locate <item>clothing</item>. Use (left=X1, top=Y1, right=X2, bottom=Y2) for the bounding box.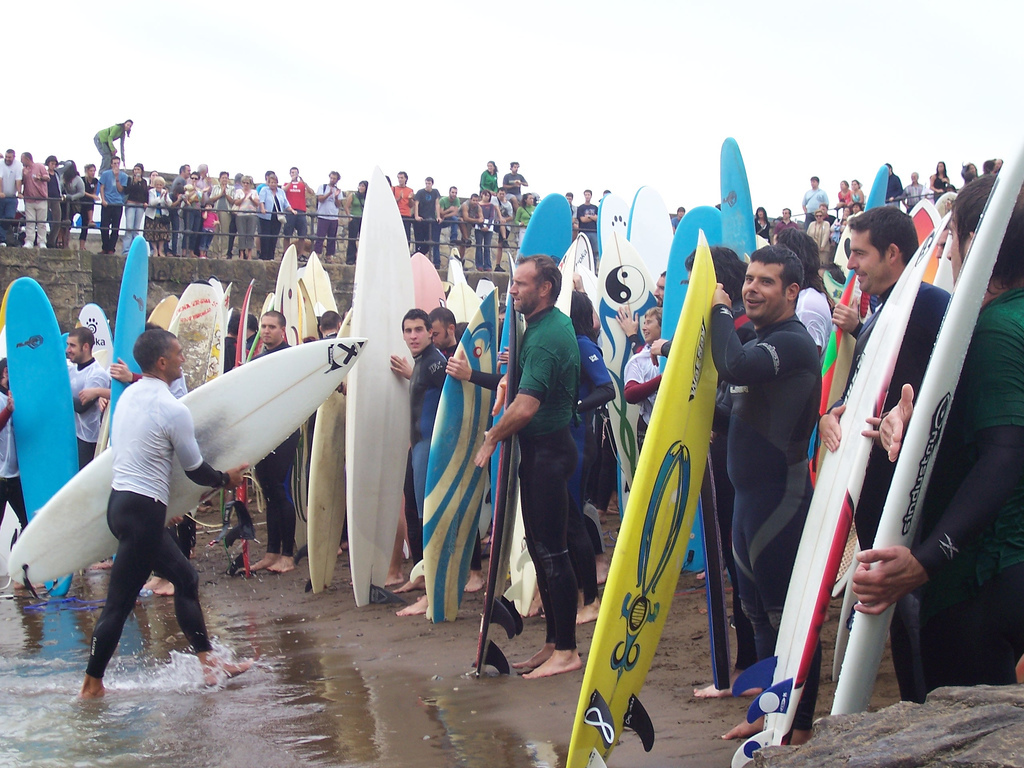
(left=62, top=348, right=215, bottom=665).
